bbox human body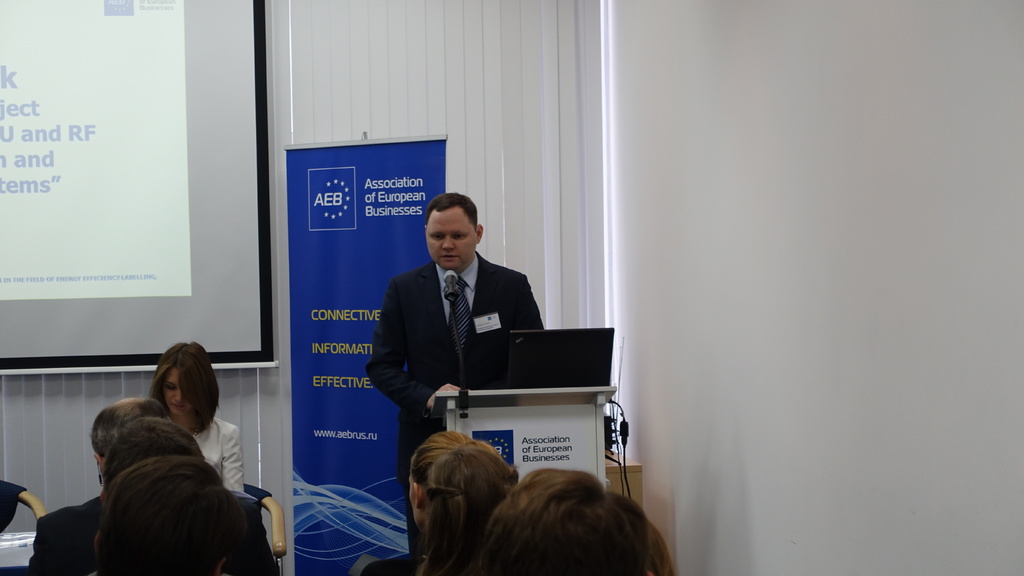
bbox=[360, 429, 472, 575]
